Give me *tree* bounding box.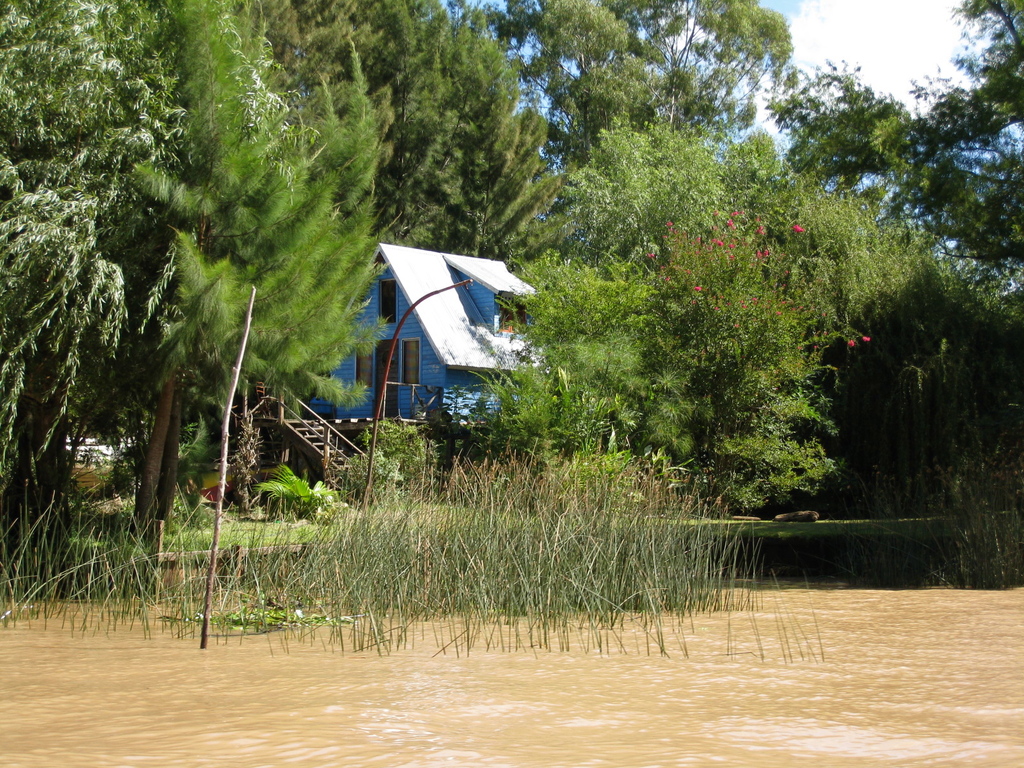
[504,0,634,170].
